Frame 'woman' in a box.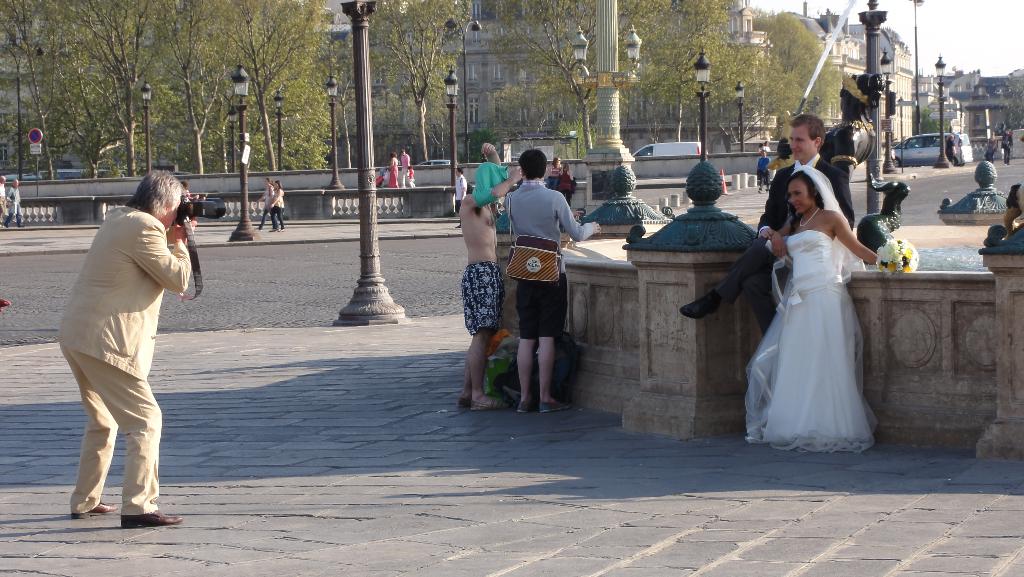
pyautogui.locateOnScreen(765, 138, 795, 173).
